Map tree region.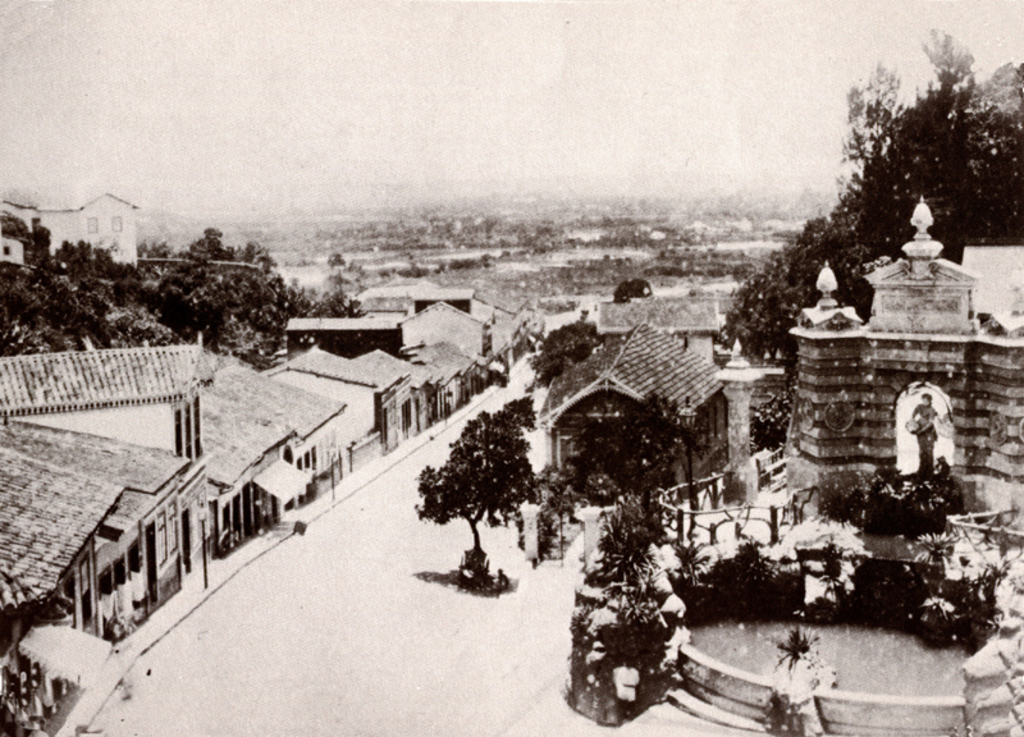
Mapped to <region>544, 392, 718, 527</region>.
